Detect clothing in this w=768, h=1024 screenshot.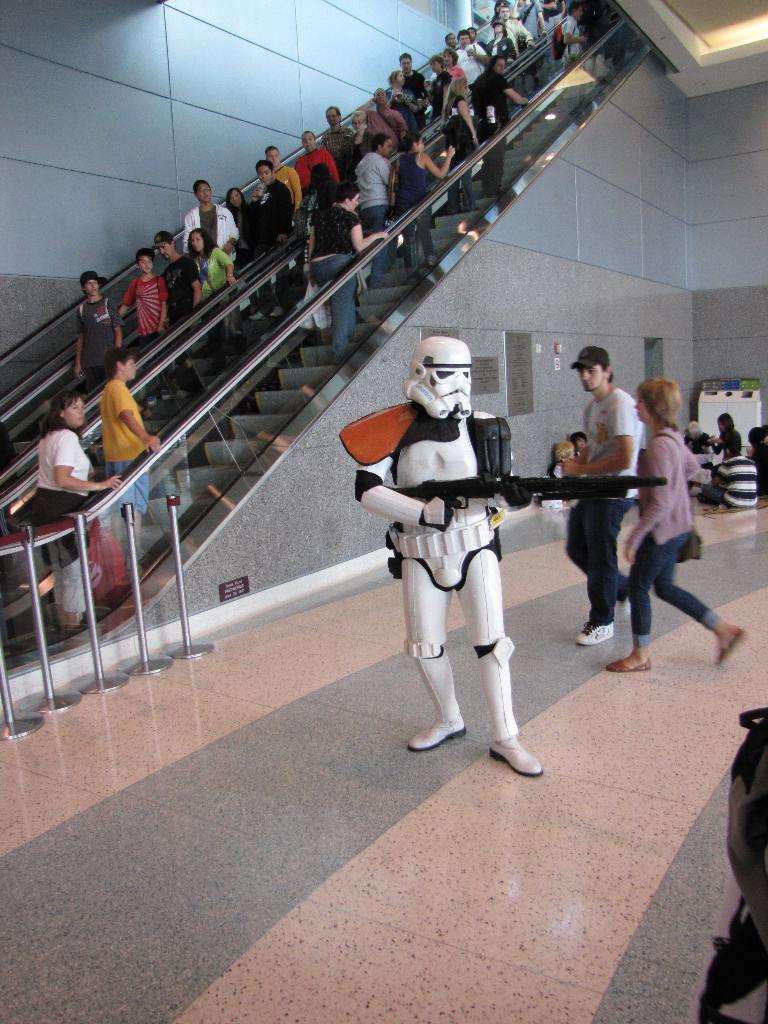
Detection: (391,169,422,204).
